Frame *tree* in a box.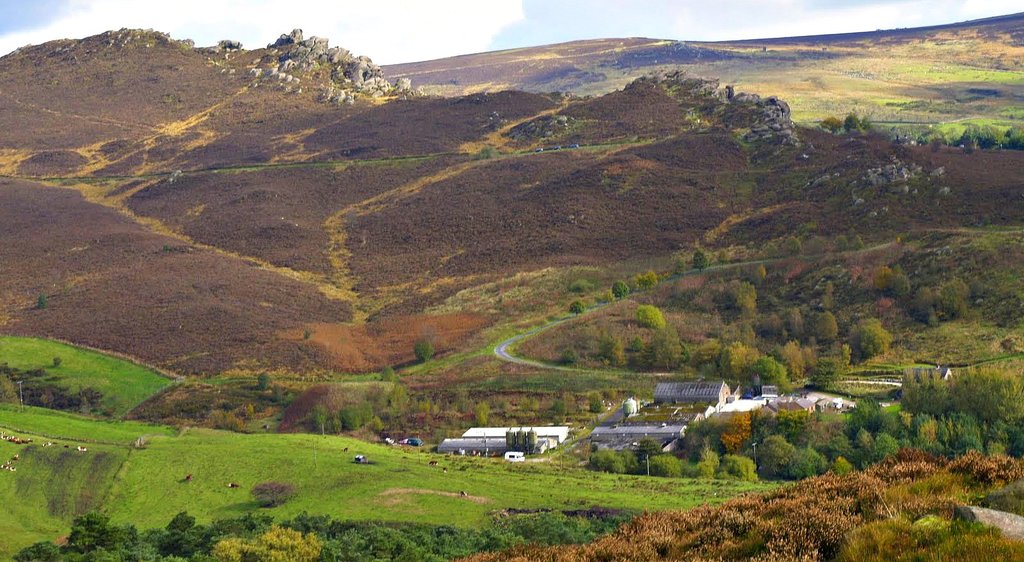
x1=718 y1=276 x2=756 y2=326.
